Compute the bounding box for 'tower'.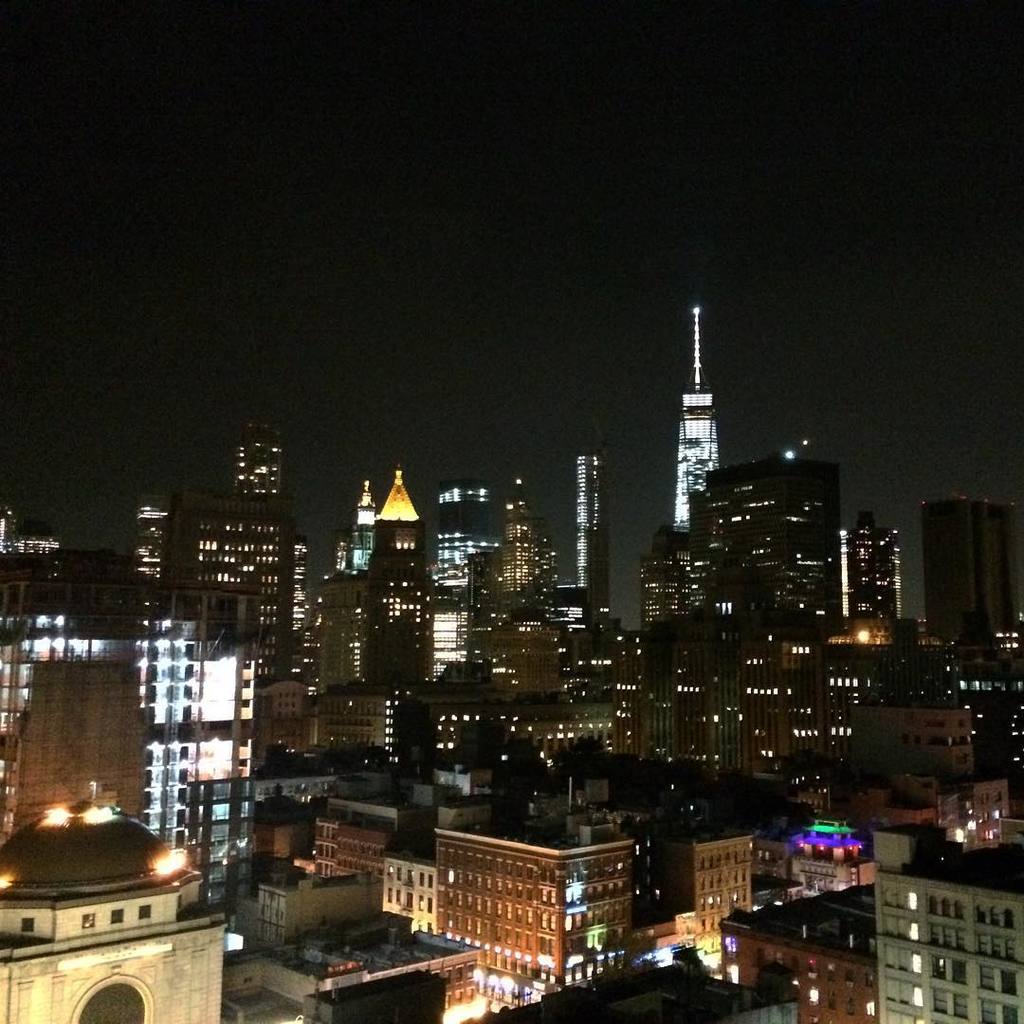
(424,477,518,645).
